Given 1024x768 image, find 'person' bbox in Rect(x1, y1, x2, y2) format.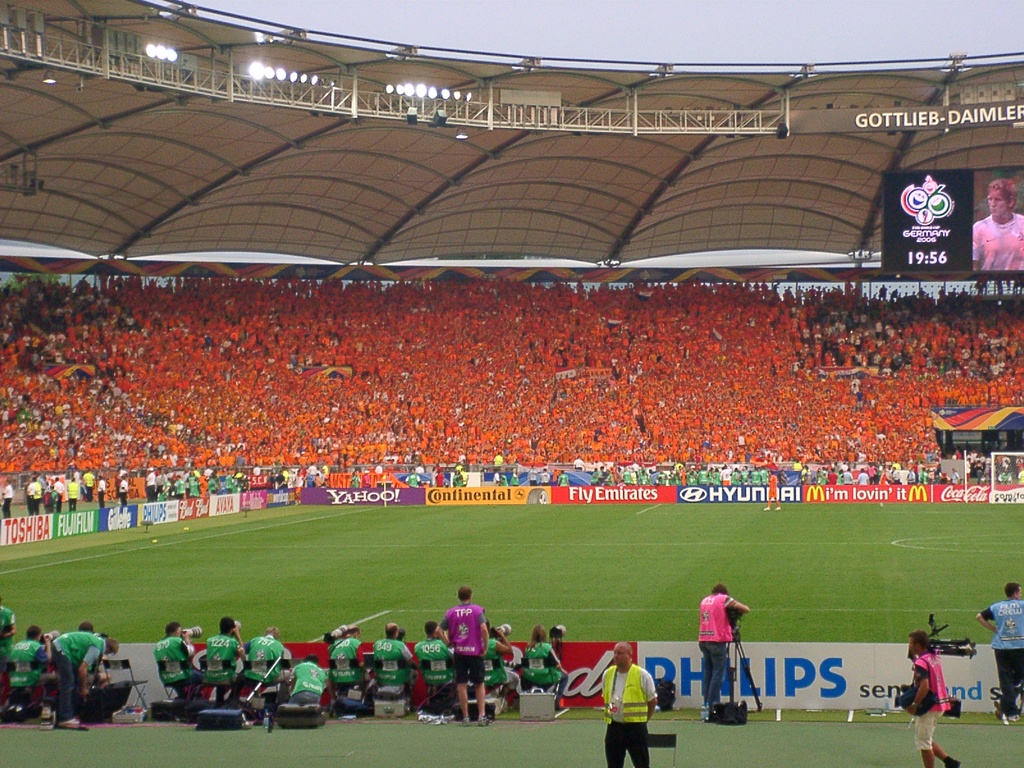
Rect(521, 620, 558, 690).
